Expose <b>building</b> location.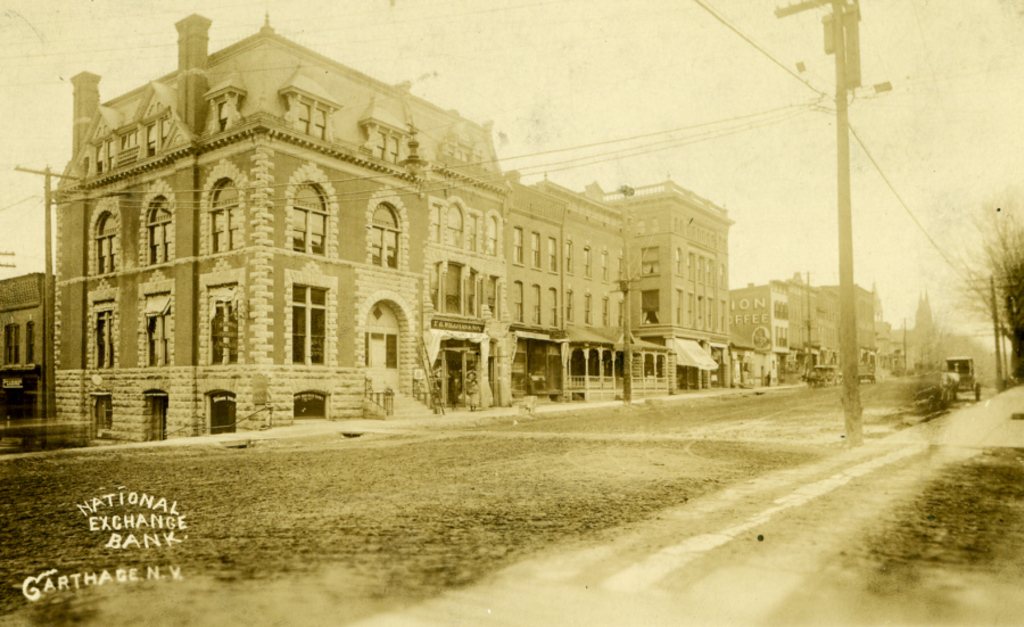
Exposed at box=[3, 7, 941, 427].
